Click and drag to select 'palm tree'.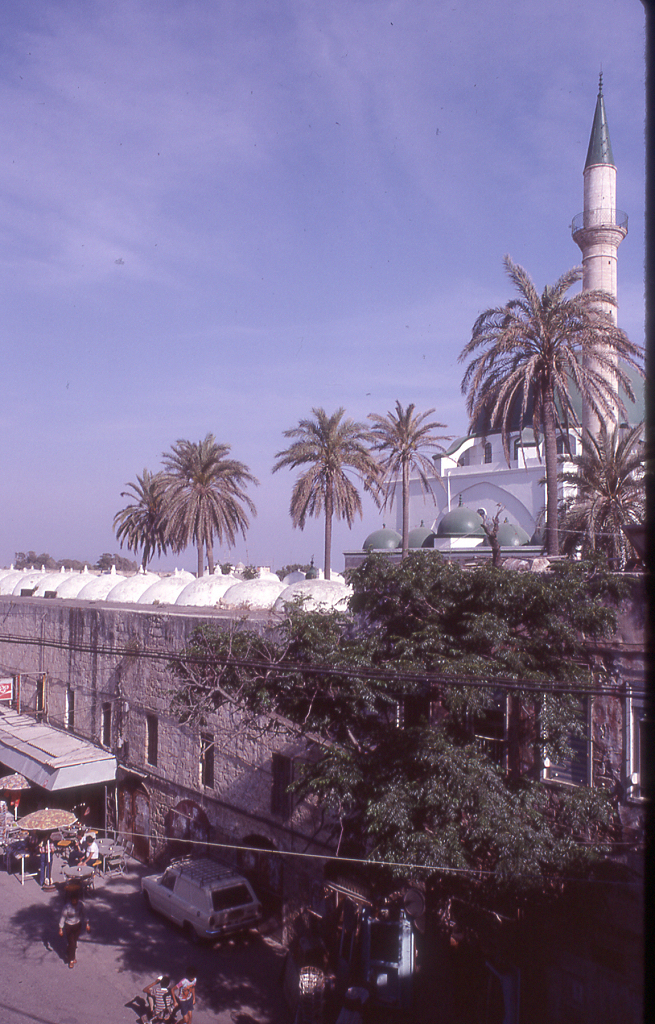
Selection: 366, 398, 456, 563.
